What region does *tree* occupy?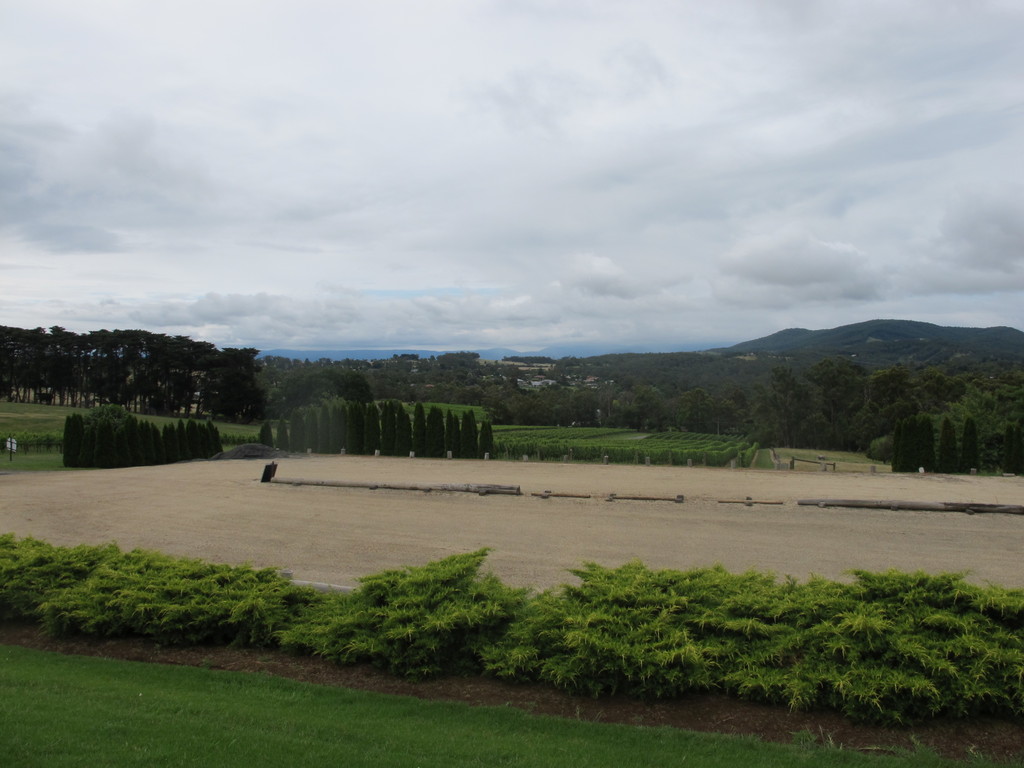
(left=933, top=417, right=959, bottom=478).
